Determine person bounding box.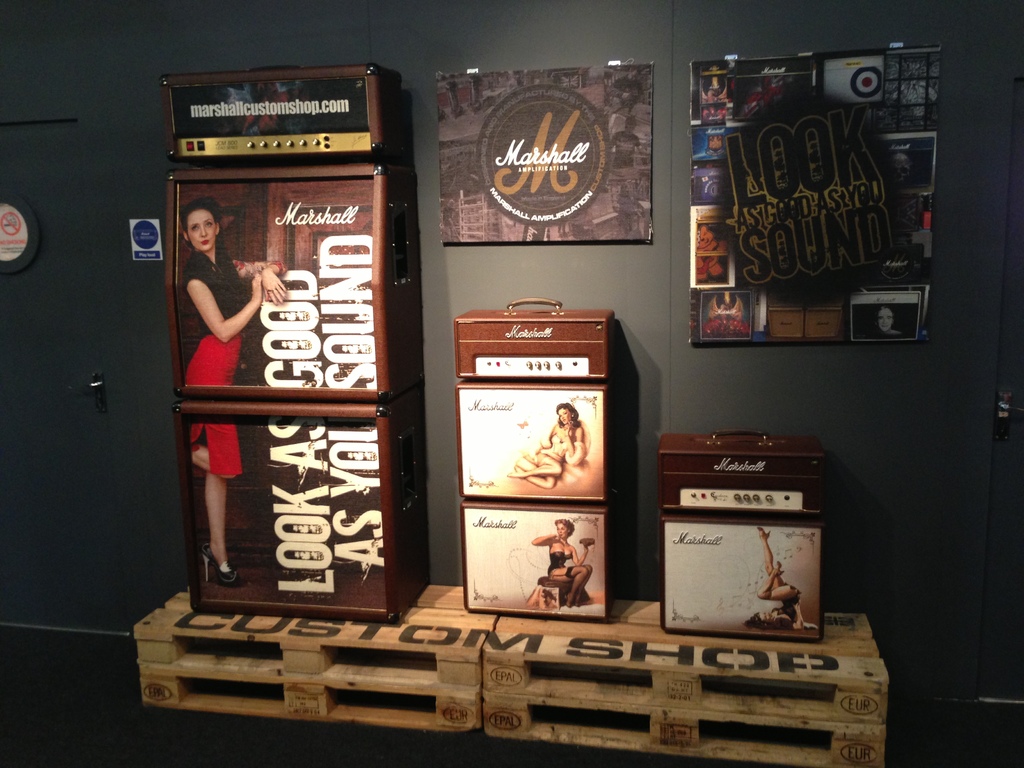
Determined: <box>742,523,808,631</box>.
